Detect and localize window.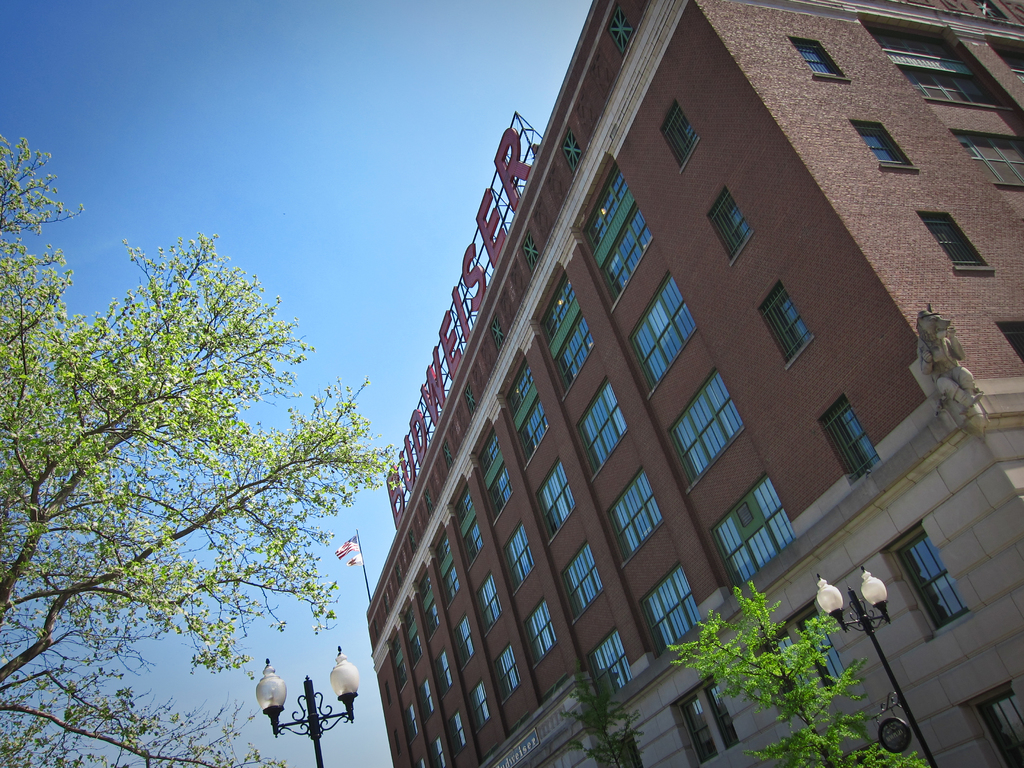
Localized at 474, 564, 506, 636.
